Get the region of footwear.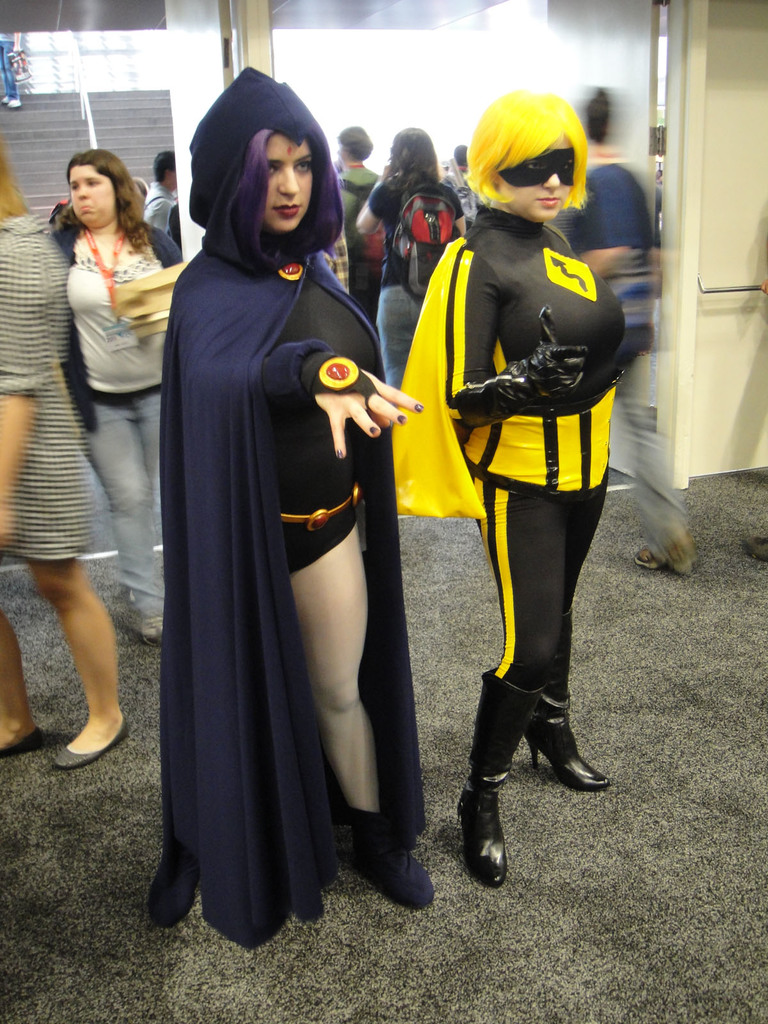
Rect(634, 543, 696, 568).
